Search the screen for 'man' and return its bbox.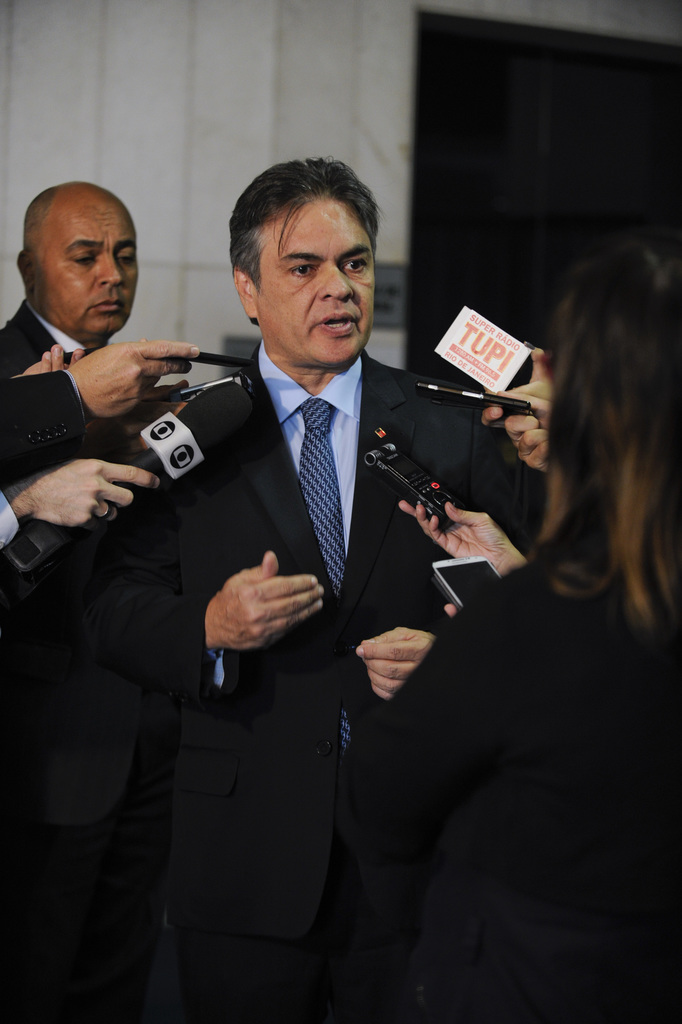
Found: x1=0 y1=183 x2=141 y2=375.
